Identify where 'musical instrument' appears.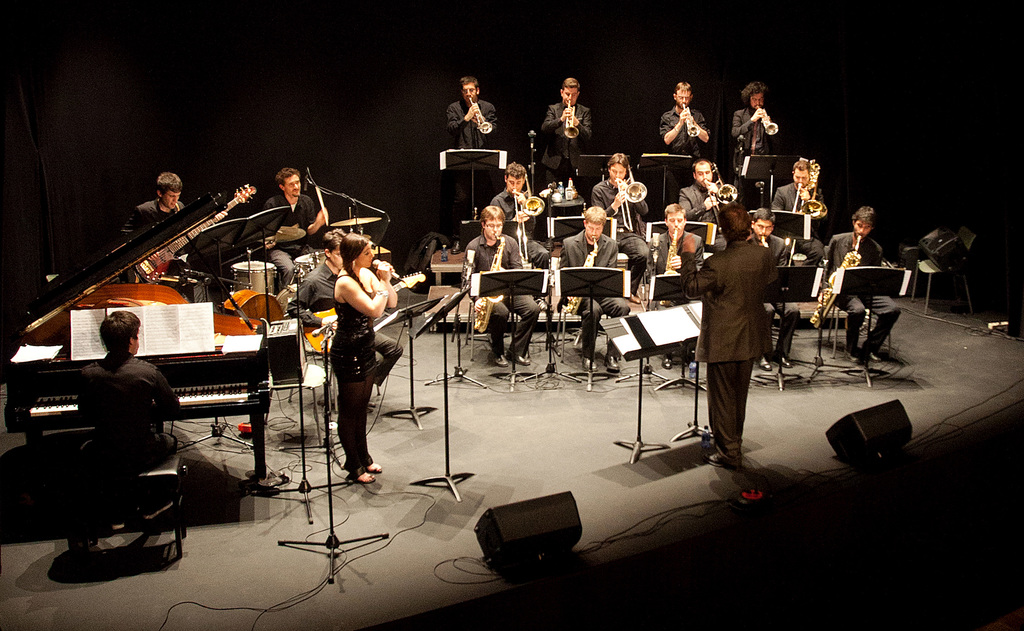
Appears at select_region(467, 96, 499, 147).
